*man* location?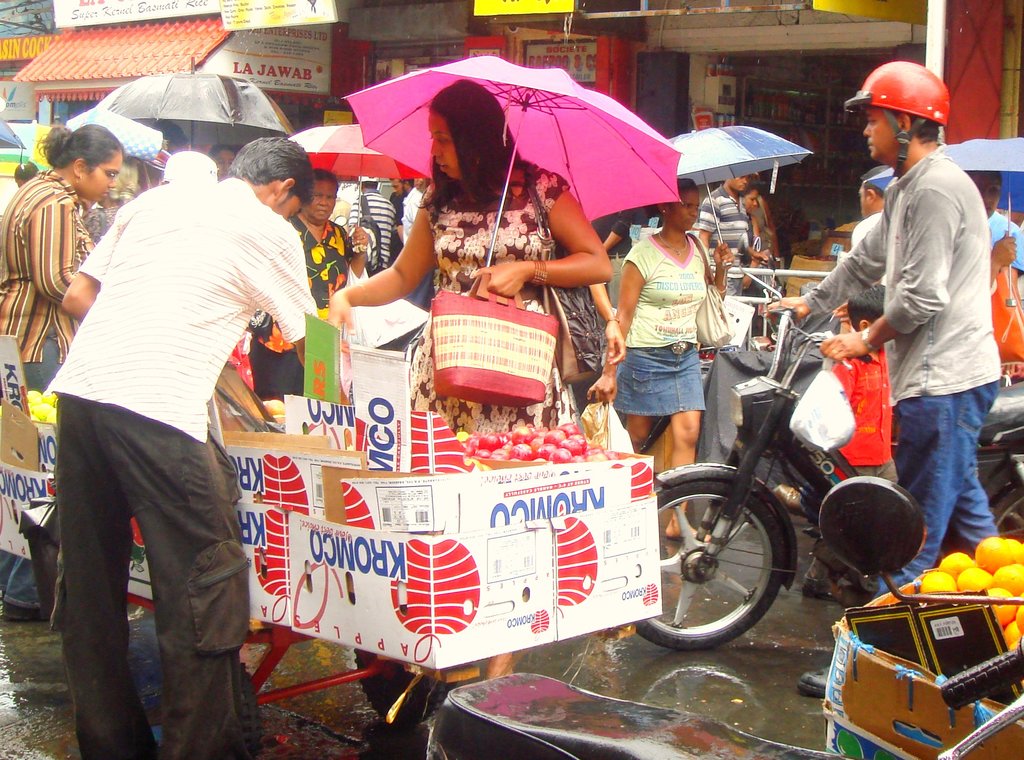
bbox=(772, 165, 901, 518)
